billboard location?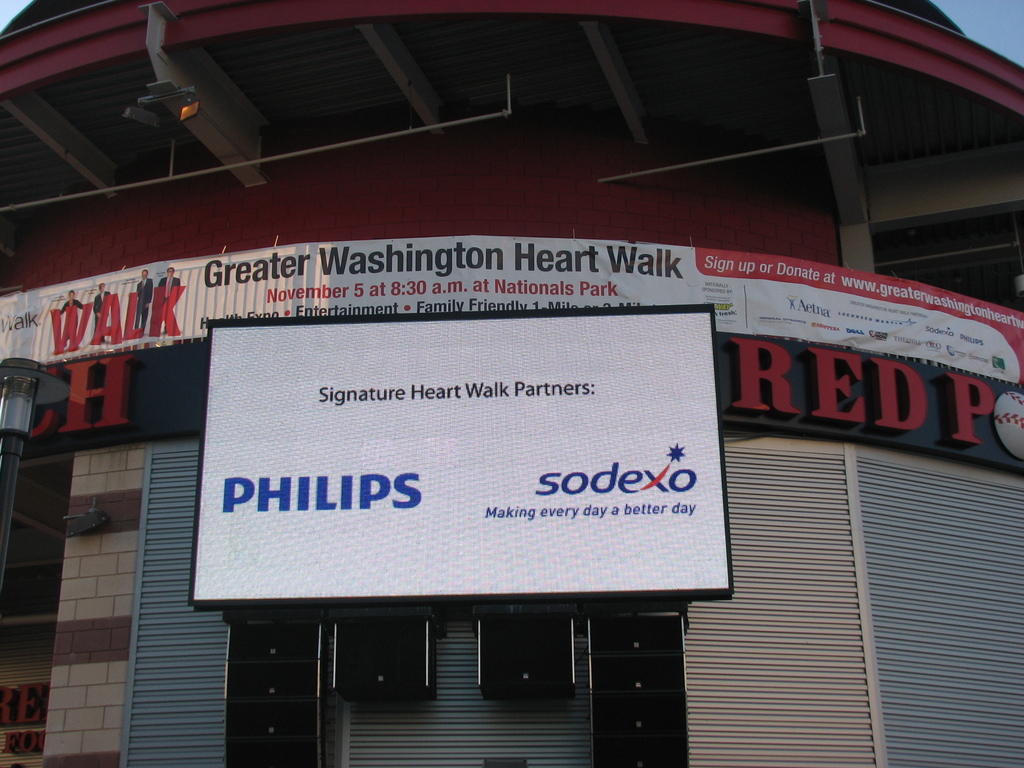
[193,316,719,598]
